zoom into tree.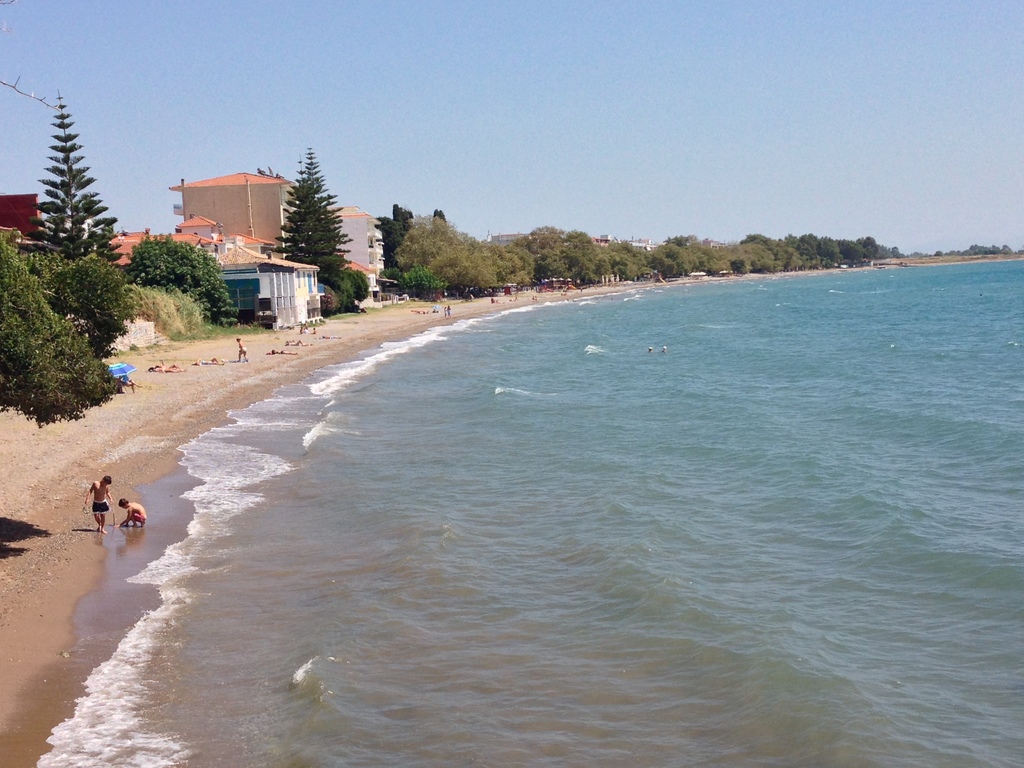
Zoom target: [x1=131, y1=236, x2=243, y2=331].
